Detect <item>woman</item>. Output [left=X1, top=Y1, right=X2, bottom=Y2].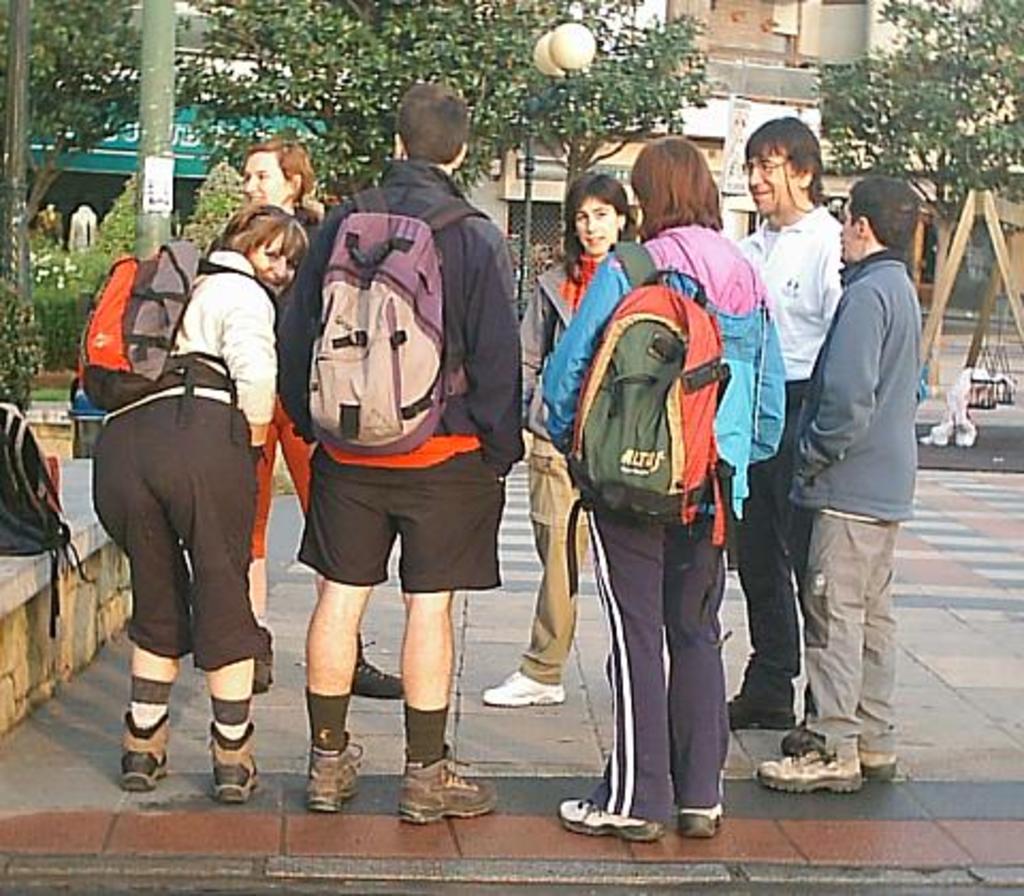
[left=540, top=139, right=789, bottom=845].
